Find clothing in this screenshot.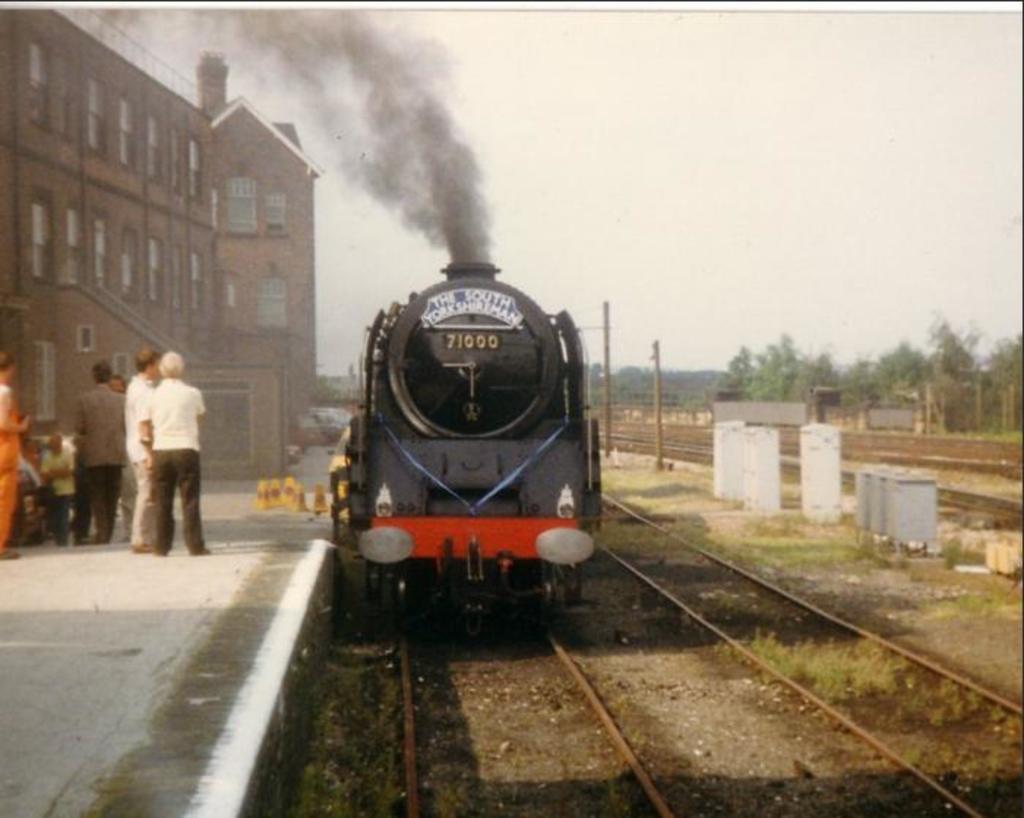
The bounding box for clothing is (123,373,158,553).
